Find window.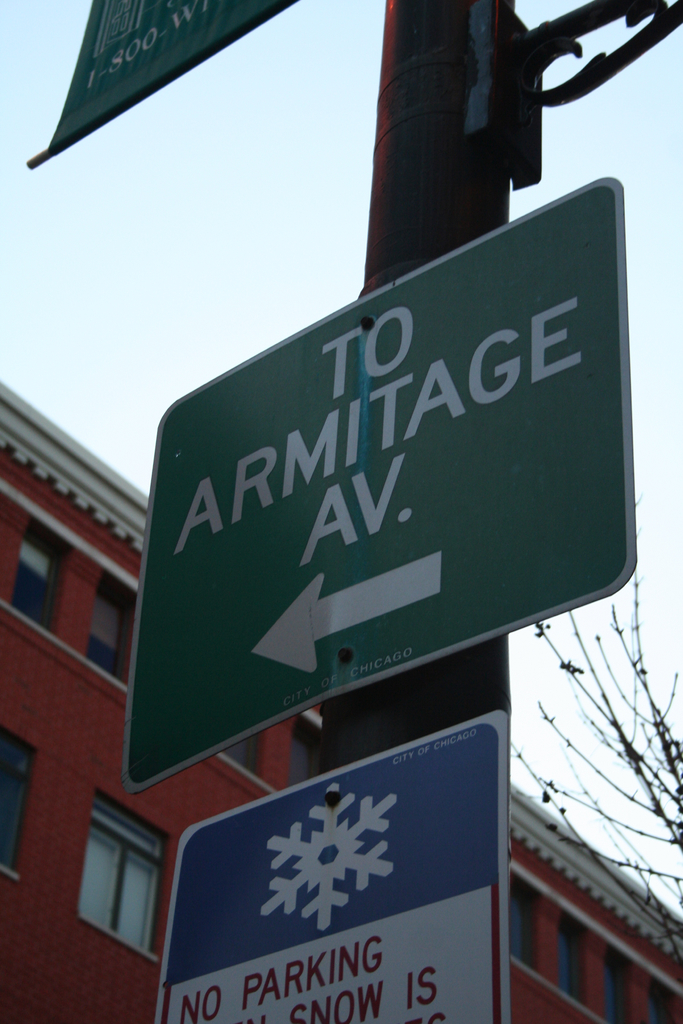
<region>78, 571, 145, 678</region>.
